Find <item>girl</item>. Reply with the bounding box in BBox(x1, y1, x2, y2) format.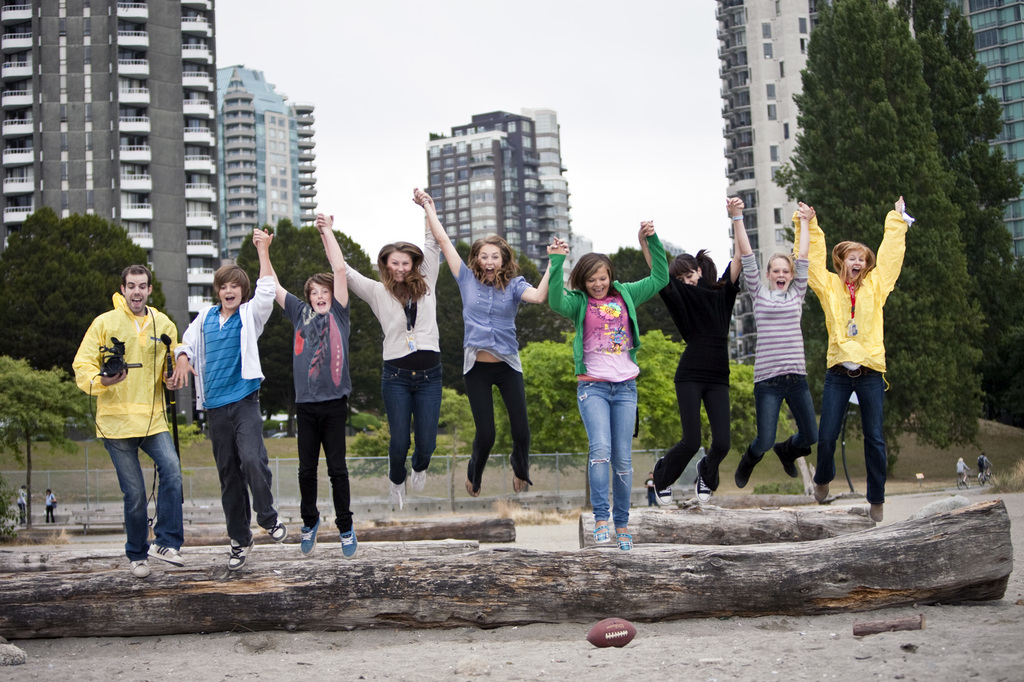
BBox(801, 202, 906, 527).
